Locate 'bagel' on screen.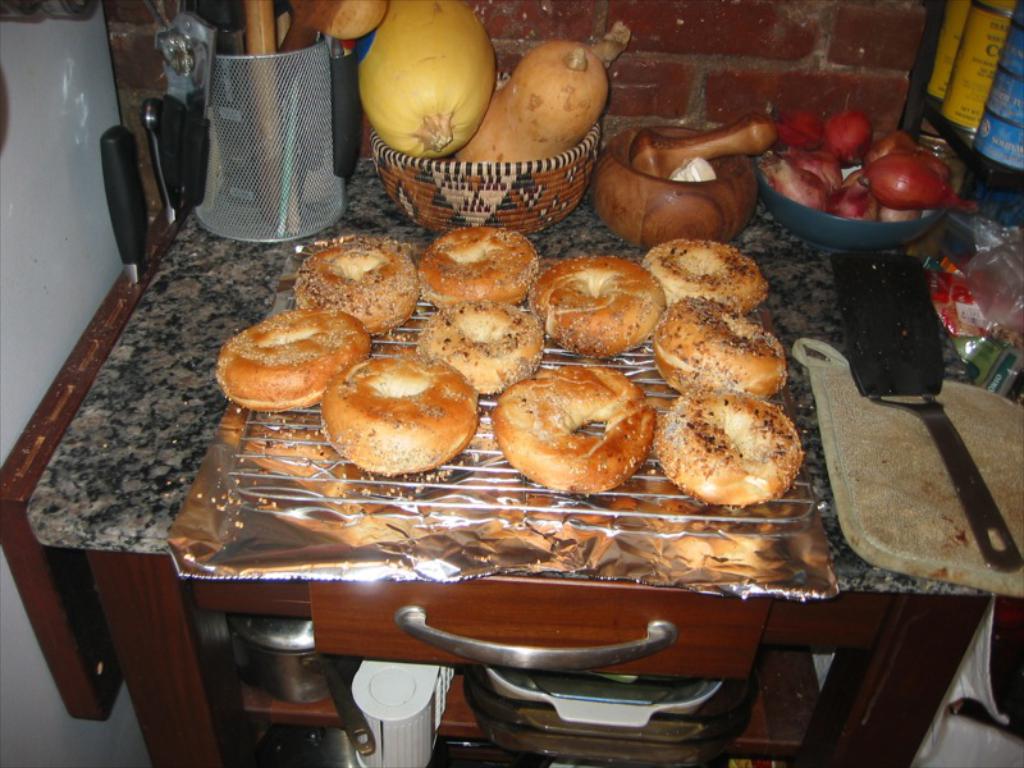
On screen at crop(652, 302, 785, 398).
